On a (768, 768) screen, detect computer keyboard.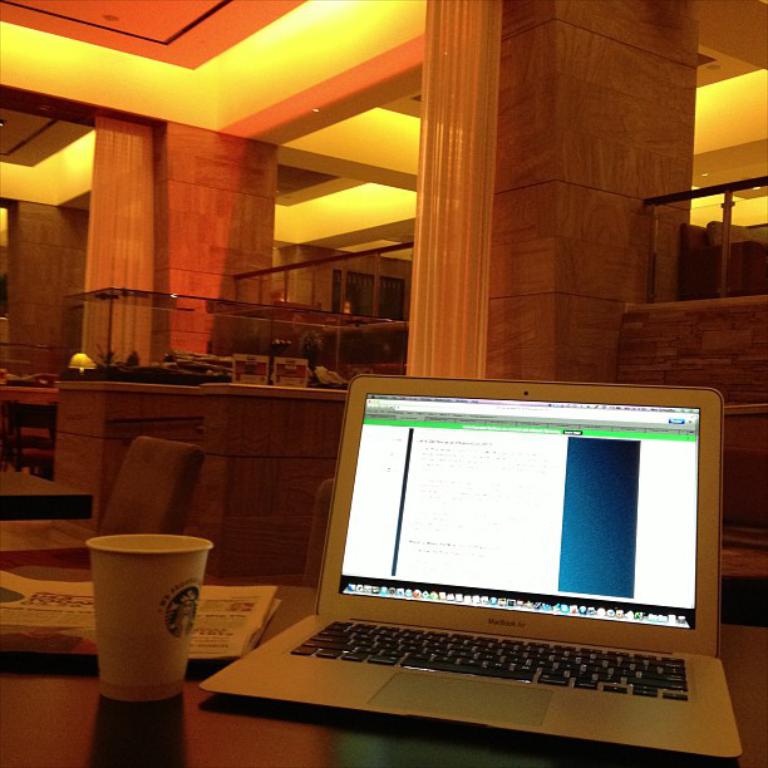
detection(282, 612, 689, 701).
